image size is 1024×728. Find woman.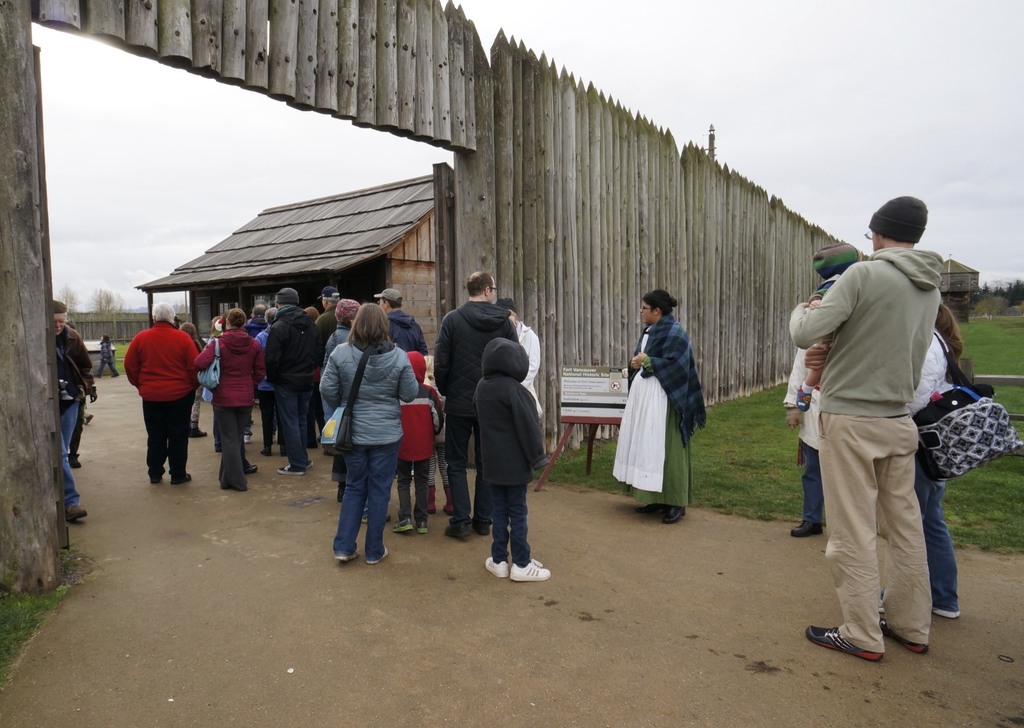
[486, 297, 543, 423].
